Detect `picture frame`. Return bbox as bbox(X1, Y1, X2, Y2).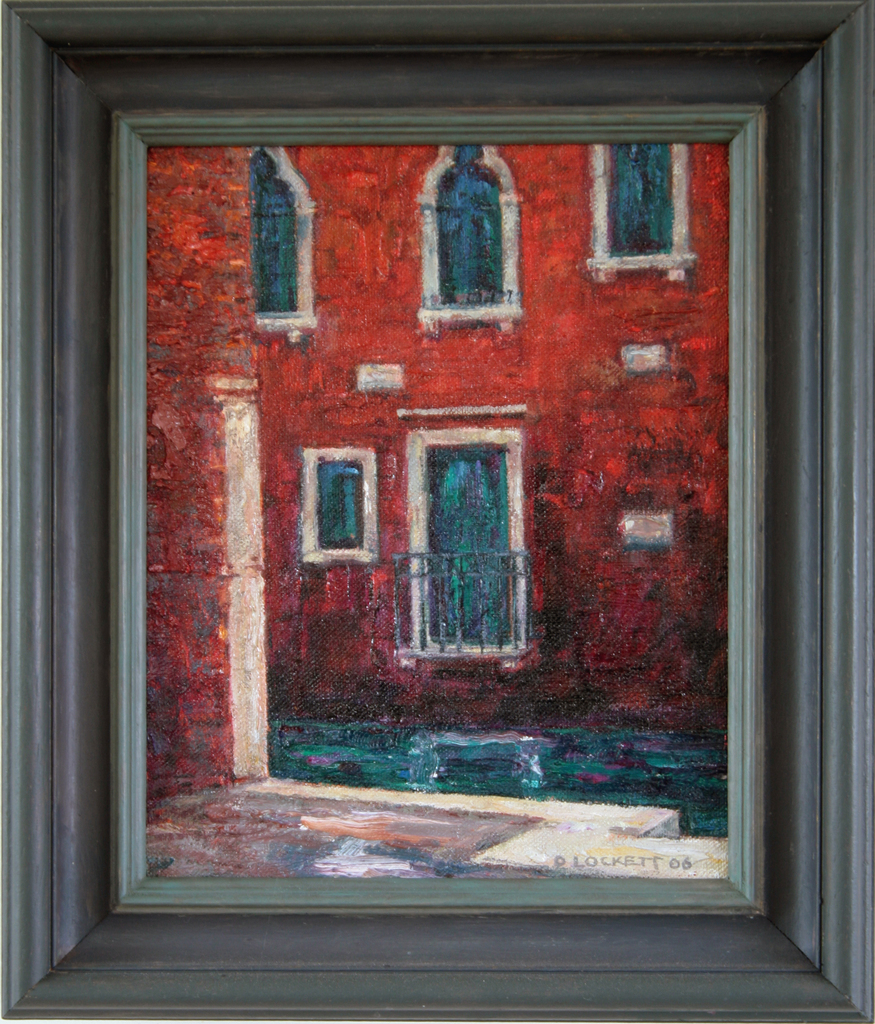
bbox(1, 0, 874, 1023).
